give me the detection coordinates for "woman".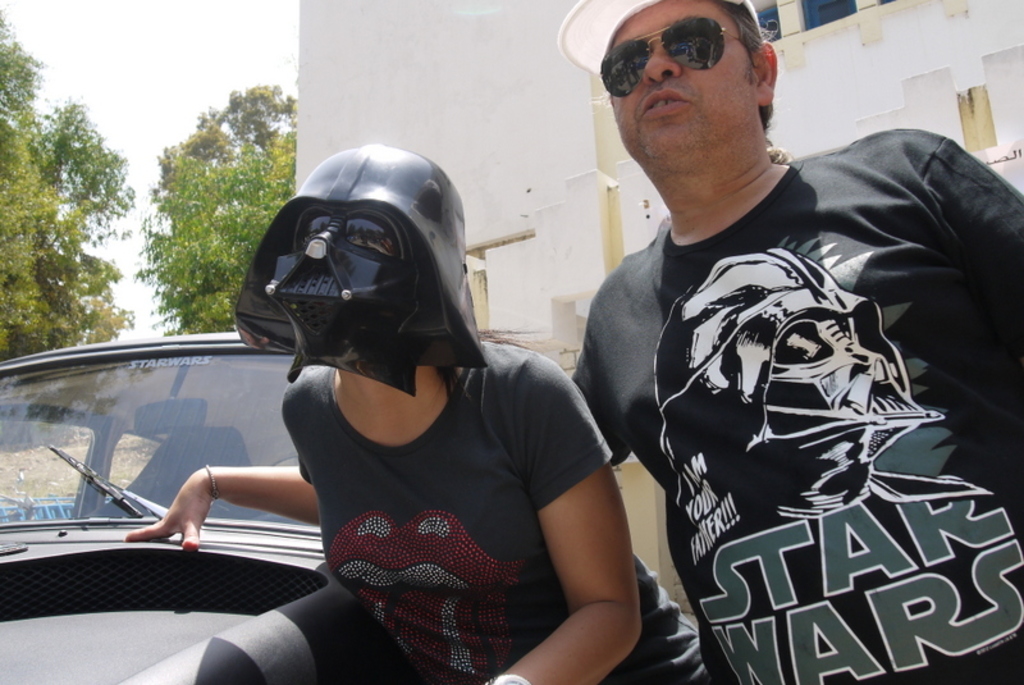
(left=125, top=138, right=732, bottom=684).
